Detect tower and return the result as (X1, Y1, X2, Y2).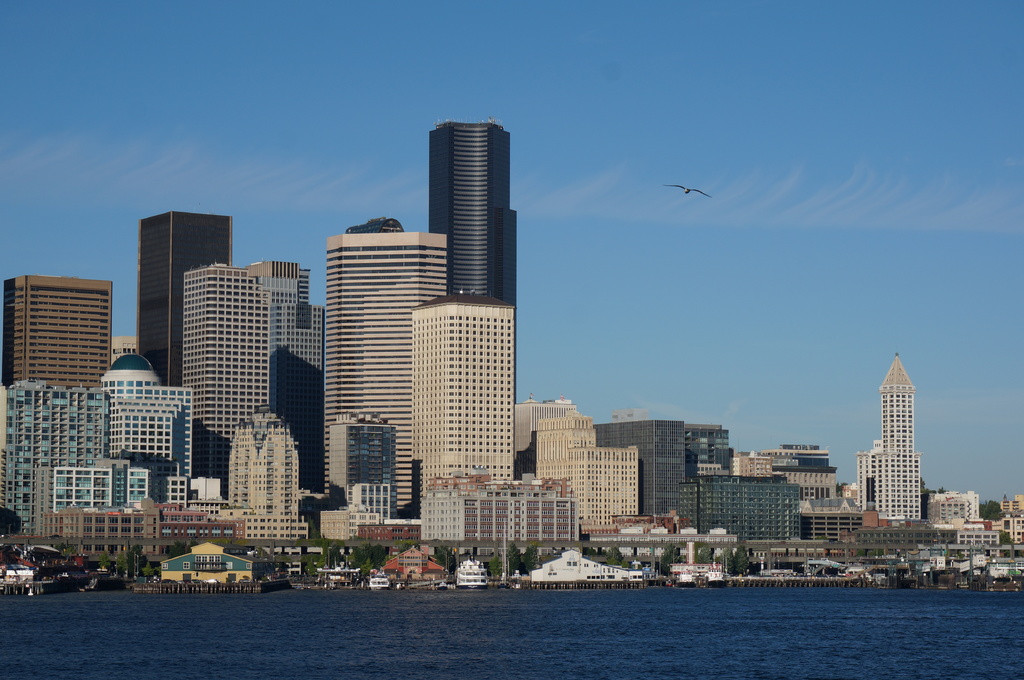
(861, 354, 922, 516).
